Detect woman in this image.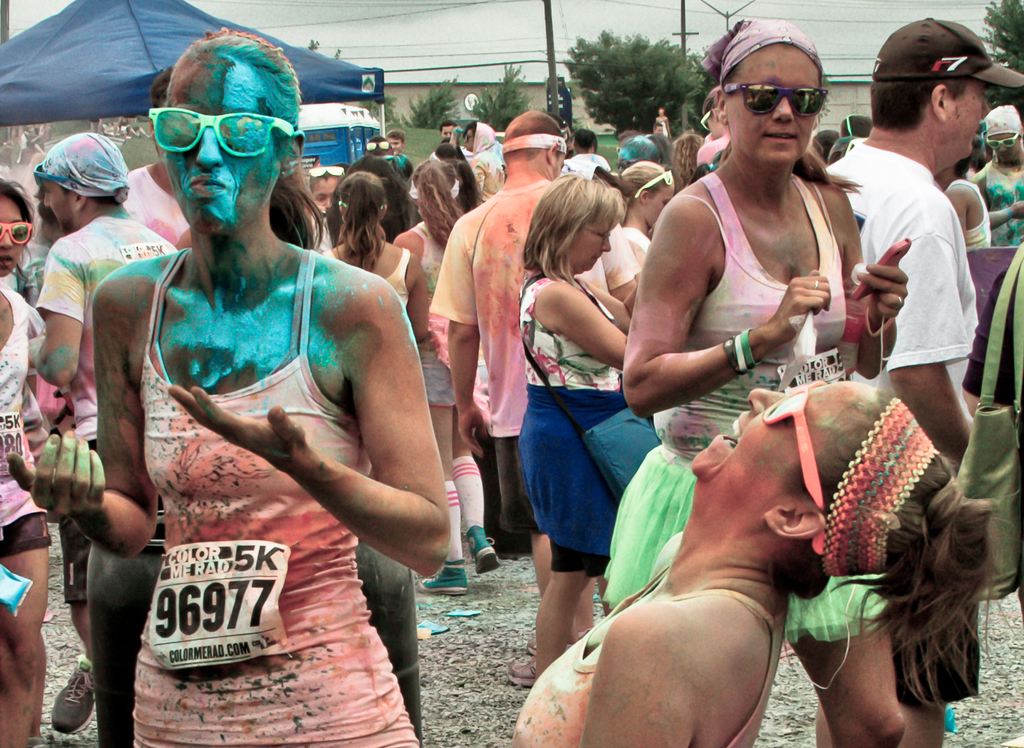
Detection: [left=812, top=127, right=840, bottom=177].
